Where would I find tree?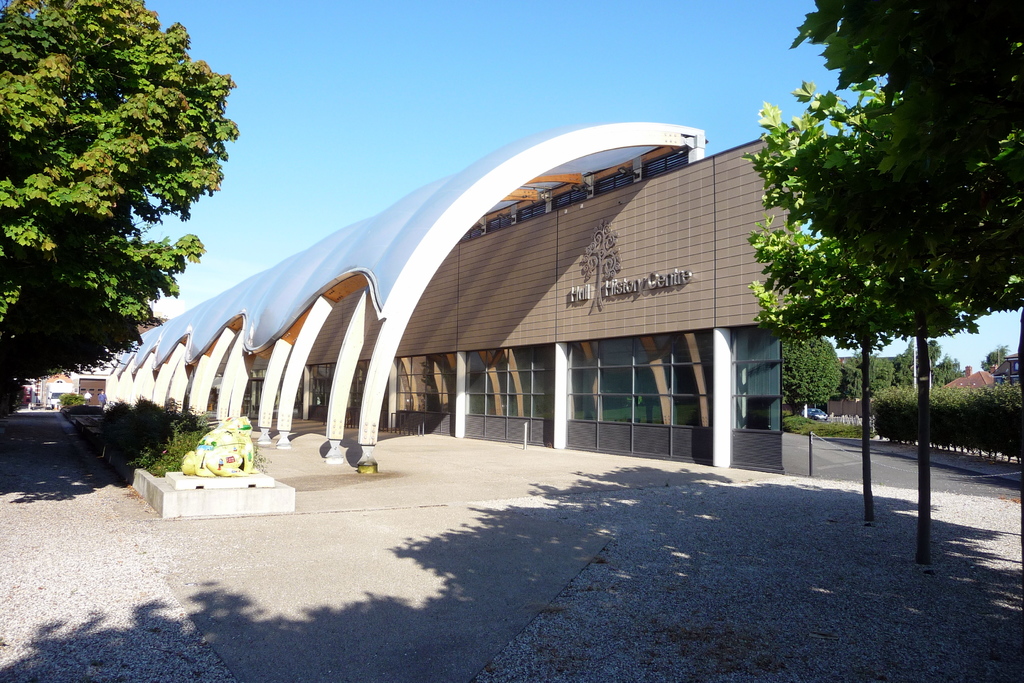
At (left=787, top=0, right=1023, bottom=567).
